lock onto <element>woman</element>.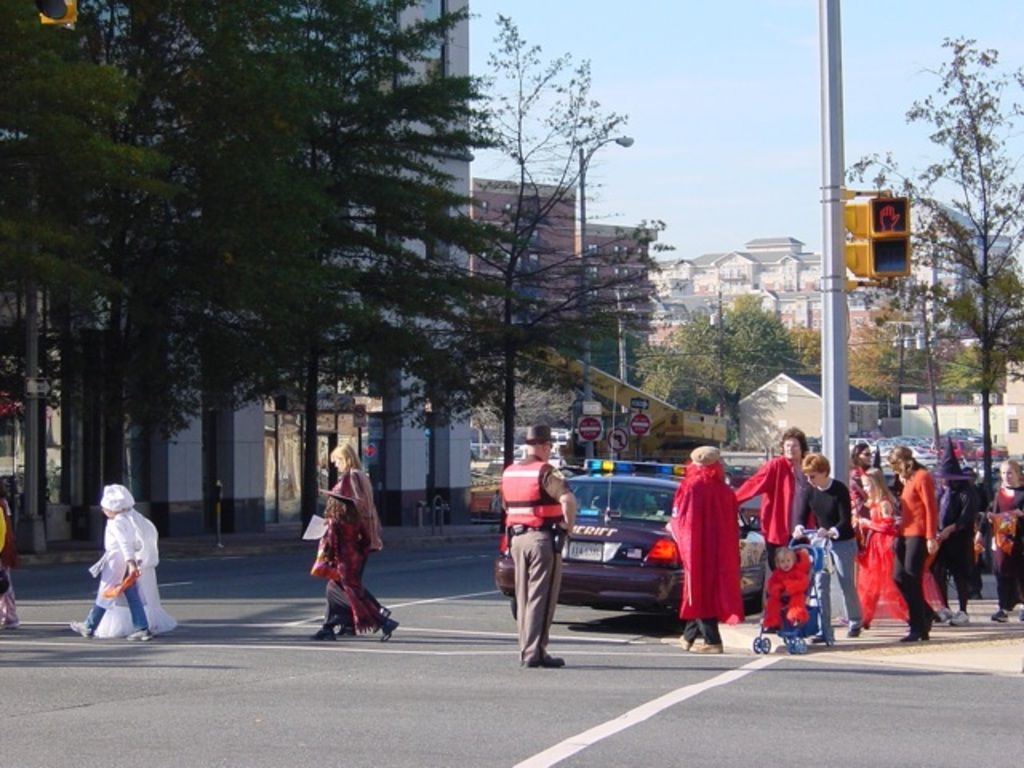
Locked: (x1=883, y1=443, x2=939, y2=642).
